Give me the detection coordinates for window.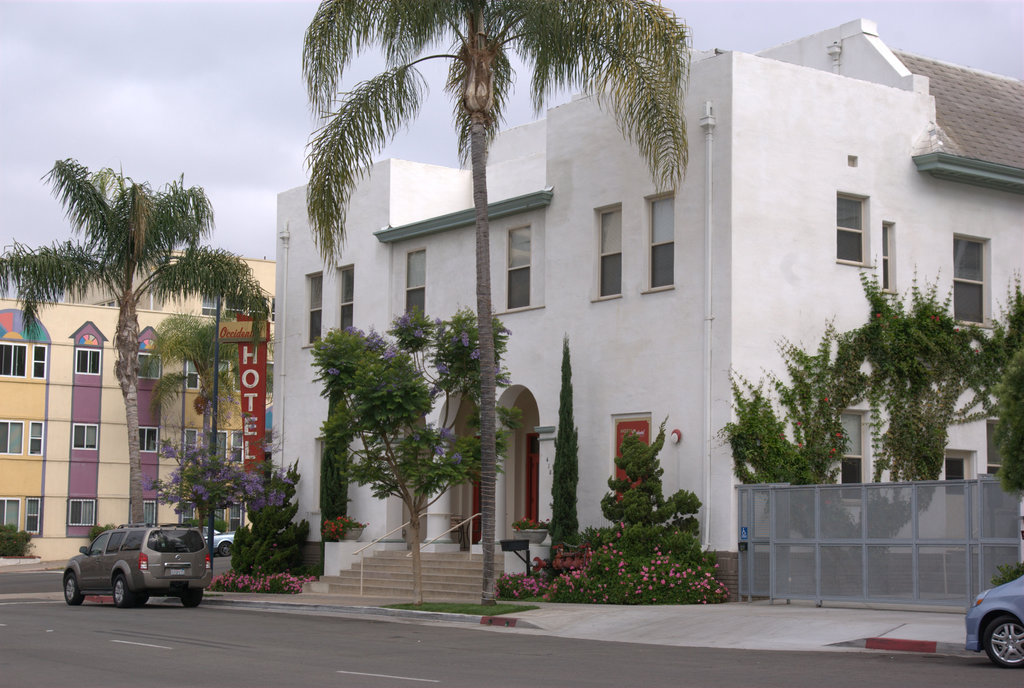
Rect(509, 223, 529, 309).
